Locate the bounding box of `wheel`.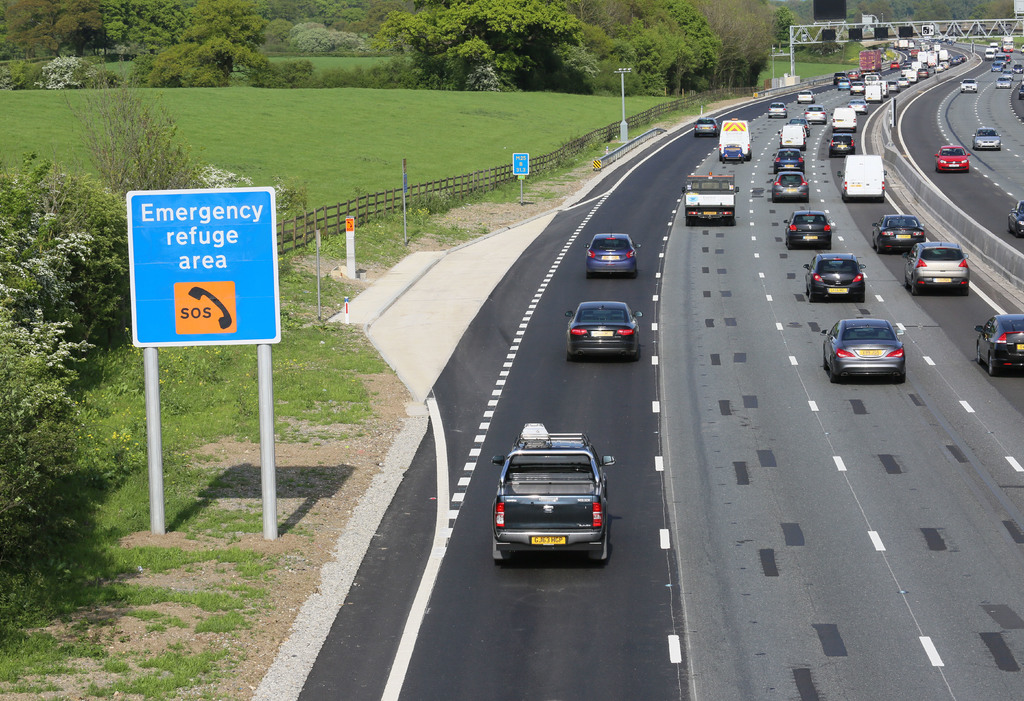
Bounding box: [x1=975, y1=345, x2=982, y2=365].
